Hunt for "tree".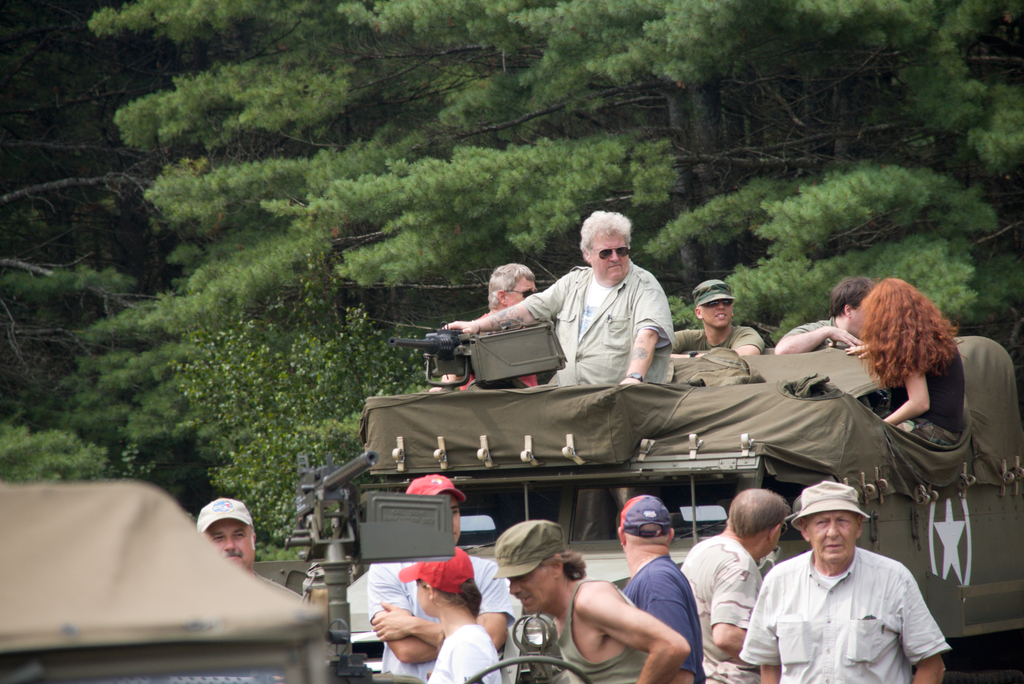
Hunted down at bbox=[0, 0, 1023, 564].
